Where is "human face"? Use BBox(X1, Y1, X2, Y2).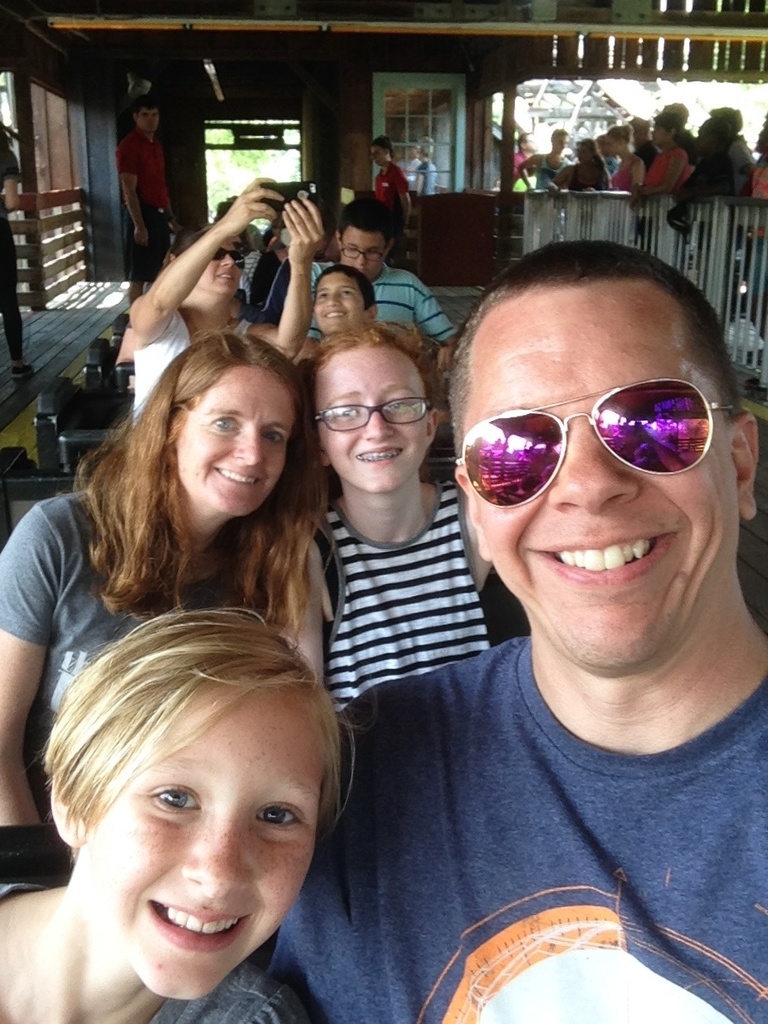
BBox(367, 140, 389, 168).
